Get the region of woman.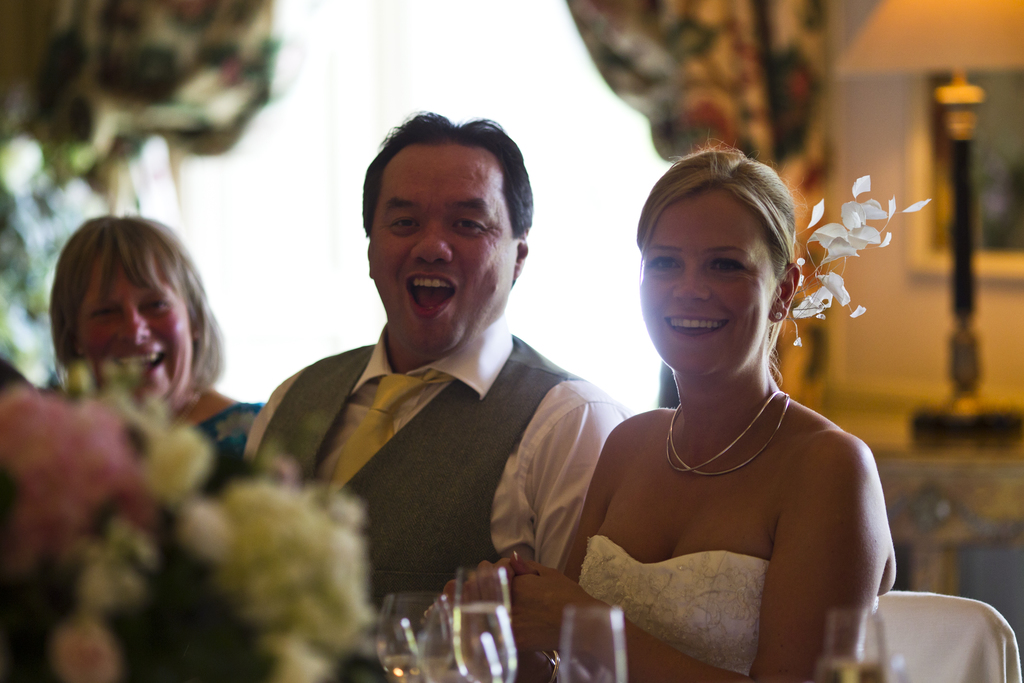
x1=0 y1=212 x2=282 y2=518.
